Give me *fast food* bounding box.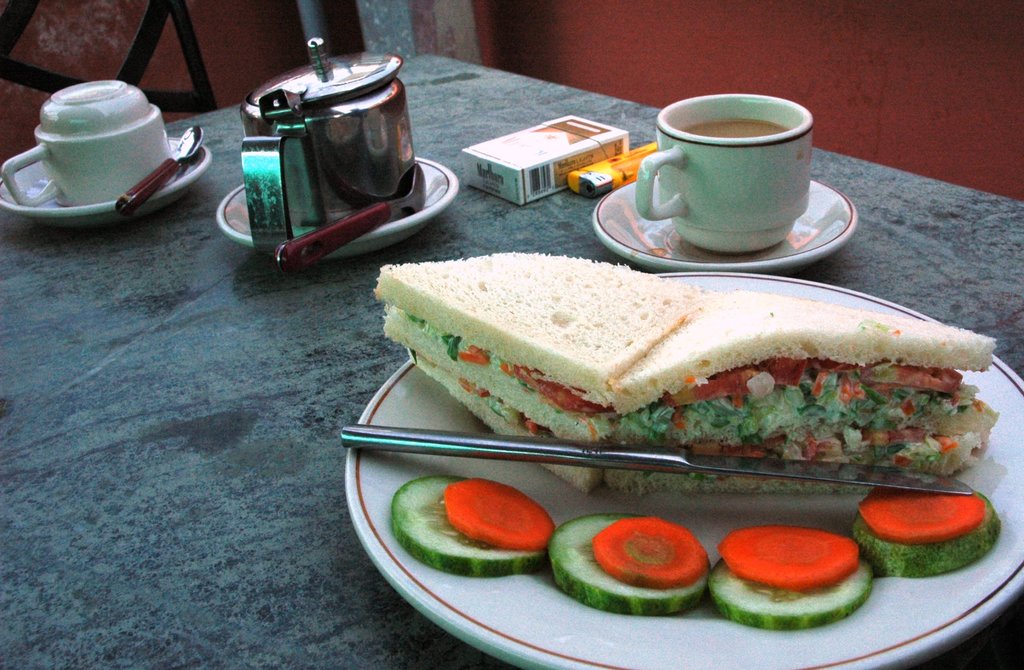
box=[387, 281, 996, 506].
